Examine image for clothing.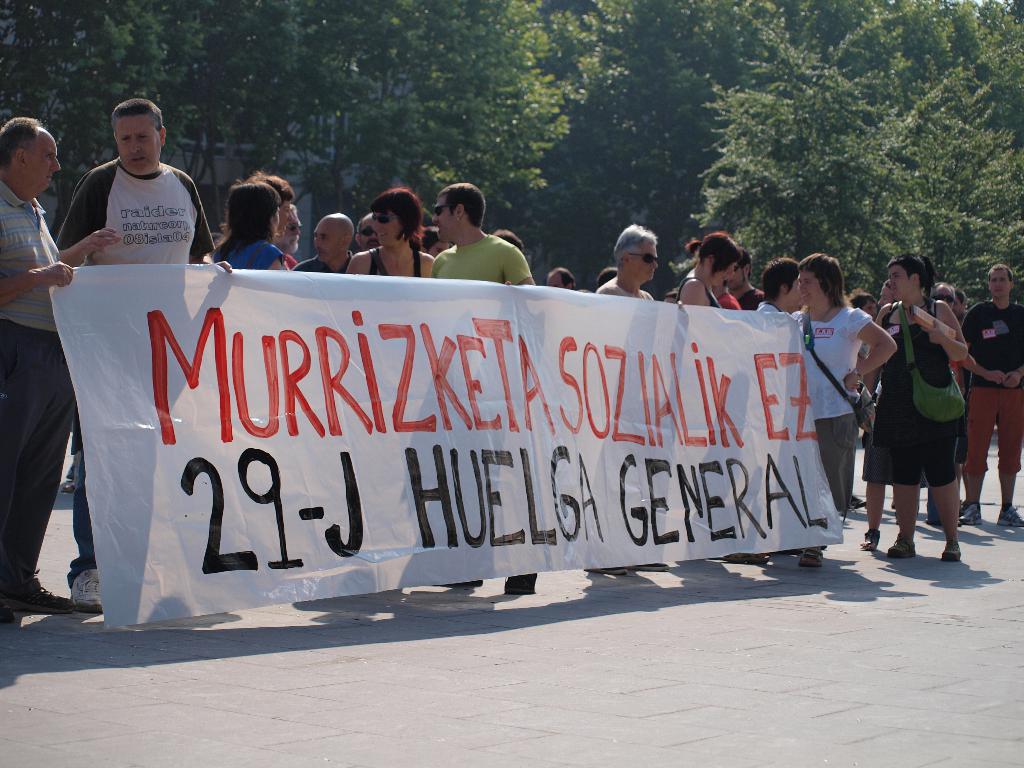
Examination result: (957, 292, 1023, 476).
